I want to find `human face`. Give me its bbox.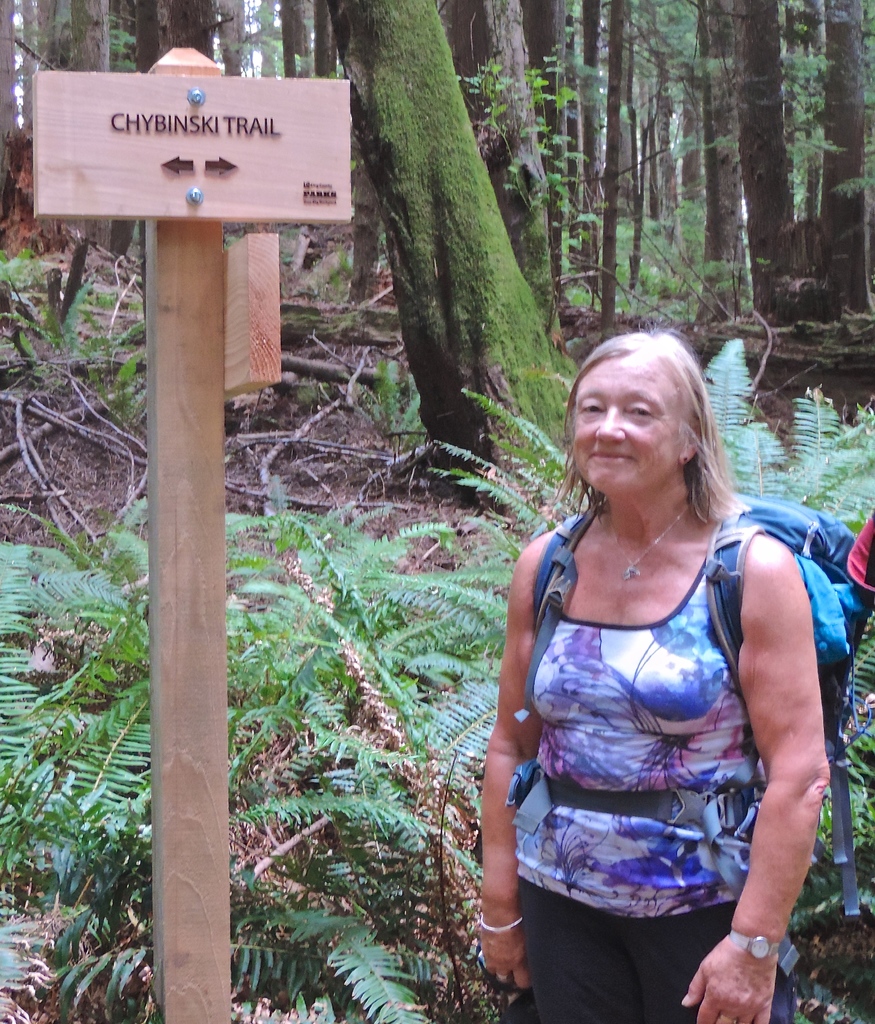
region(571, 358, 682, 498).
